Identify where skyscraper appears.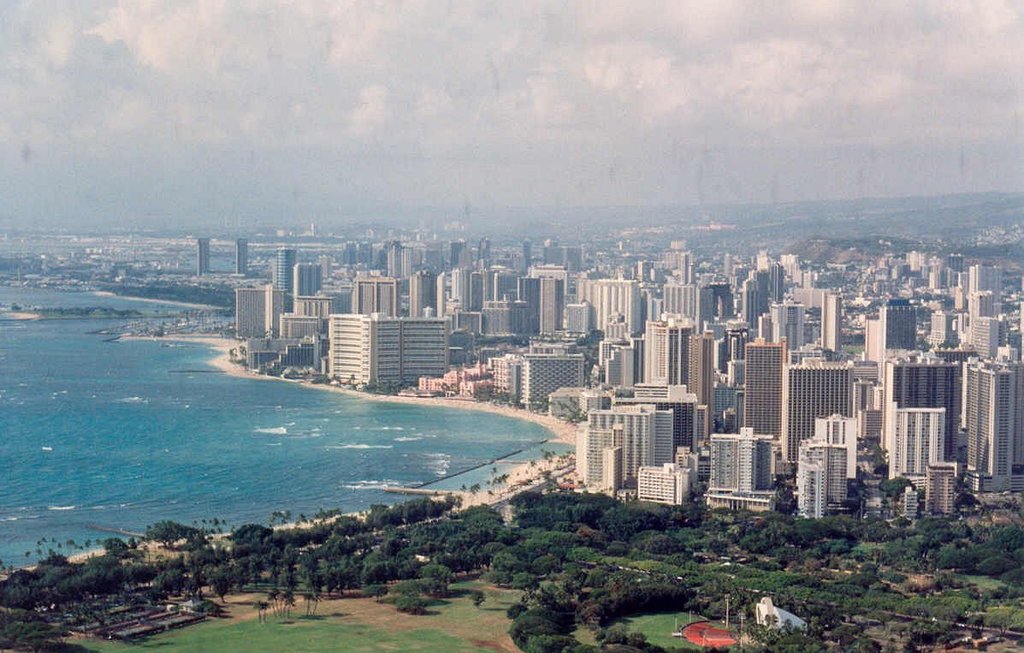
Appears at <bbox>275, 244, 296, 293</bbox>.
